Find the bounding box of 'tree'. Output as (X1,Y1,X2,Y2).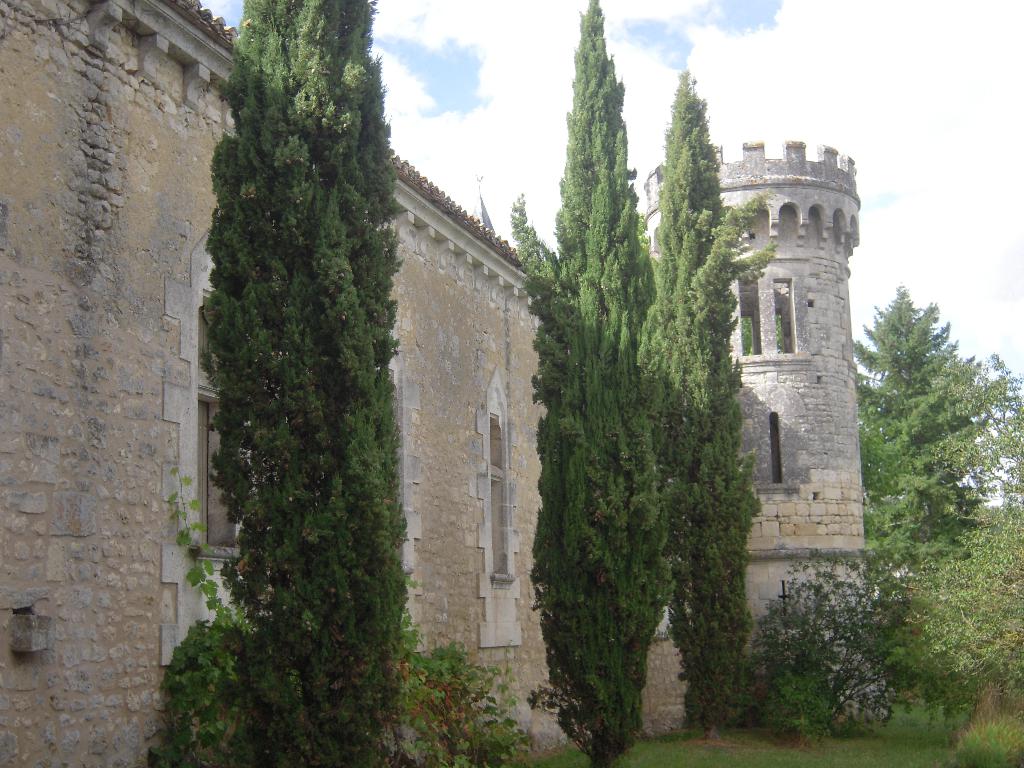
(508,0,662,767).
